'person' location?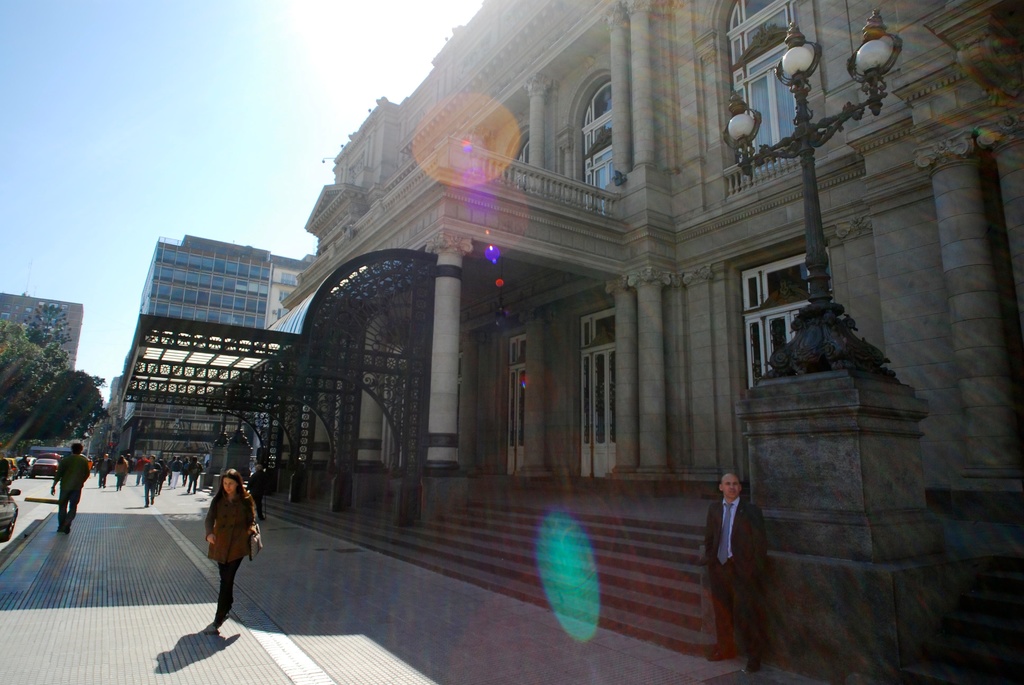
left=158, top=460, right=167, bottom=494
